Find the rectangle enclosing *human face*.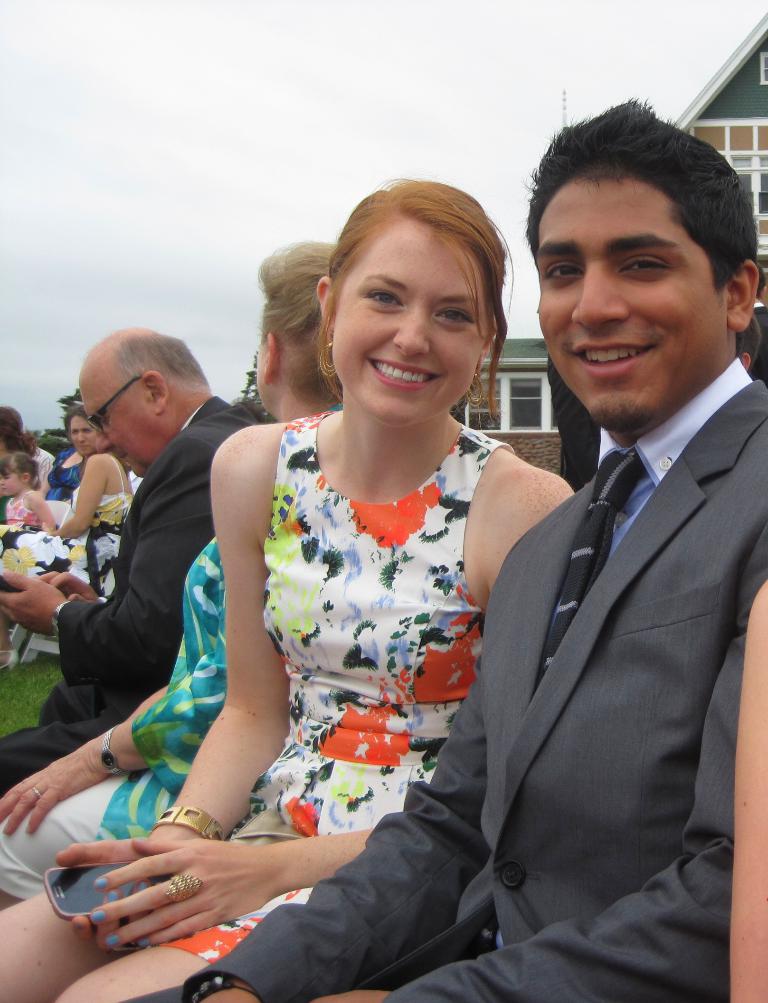
detection(83, 383, 167, 462).
